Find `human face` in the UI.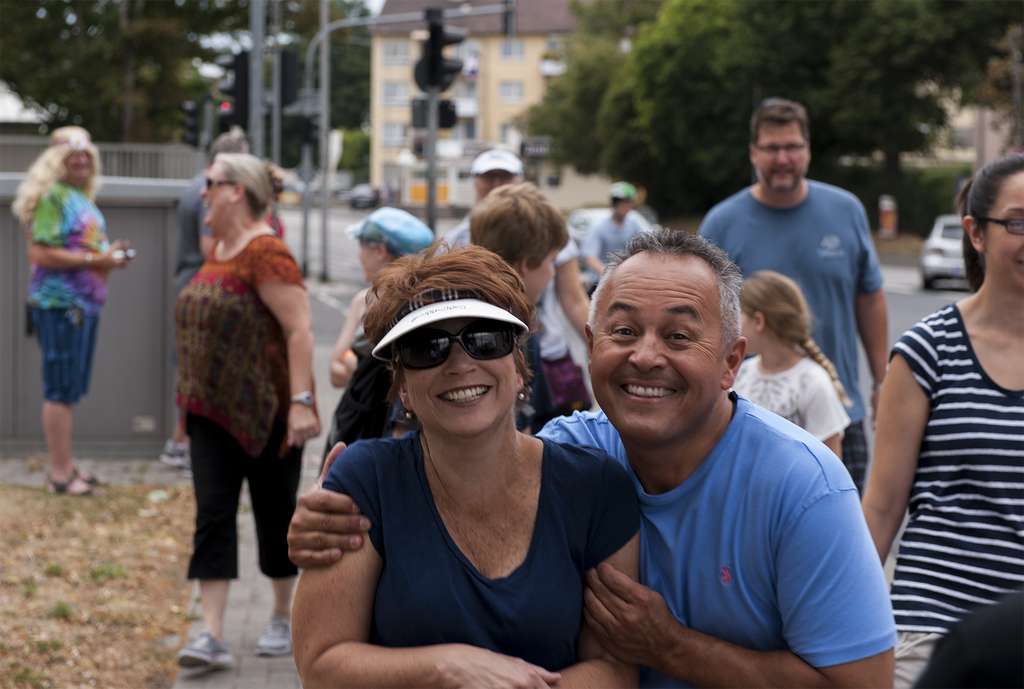
UI element at [402, 318, 512, 435].
